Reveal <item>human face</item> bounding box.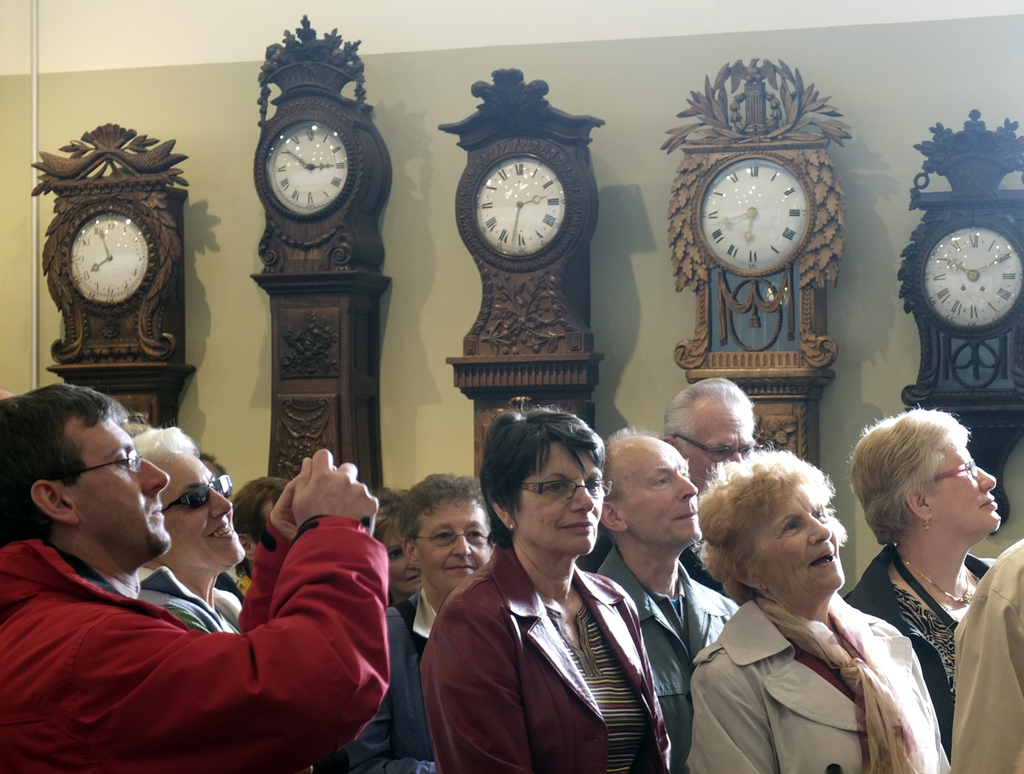
Revealed: (413, 497, 489, 593).
